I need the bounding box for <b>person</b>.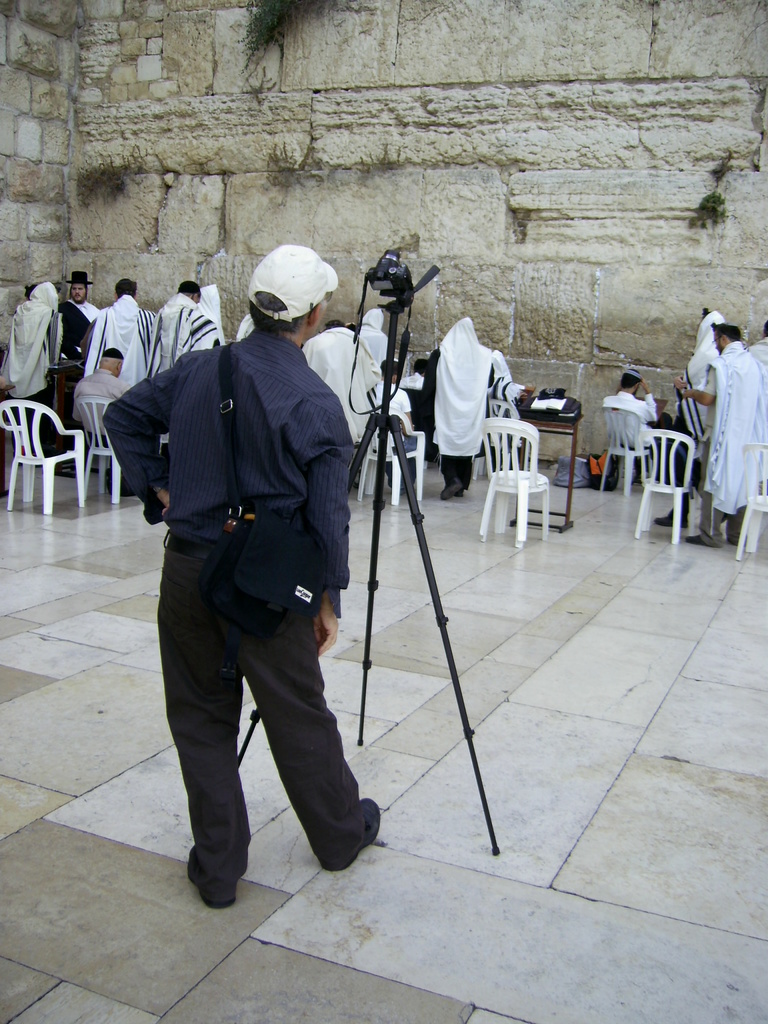
Here it is: (152,279,227,376).
